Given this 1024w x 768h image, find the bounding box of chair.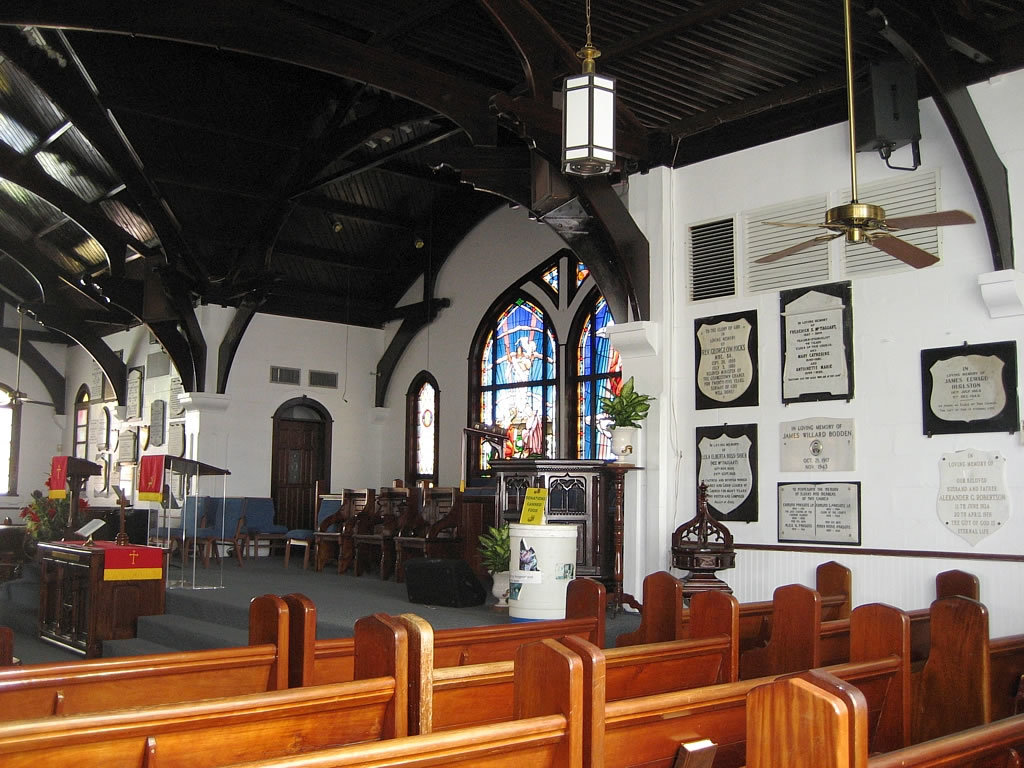
left=317, top=486, right=372, bottom=570.
